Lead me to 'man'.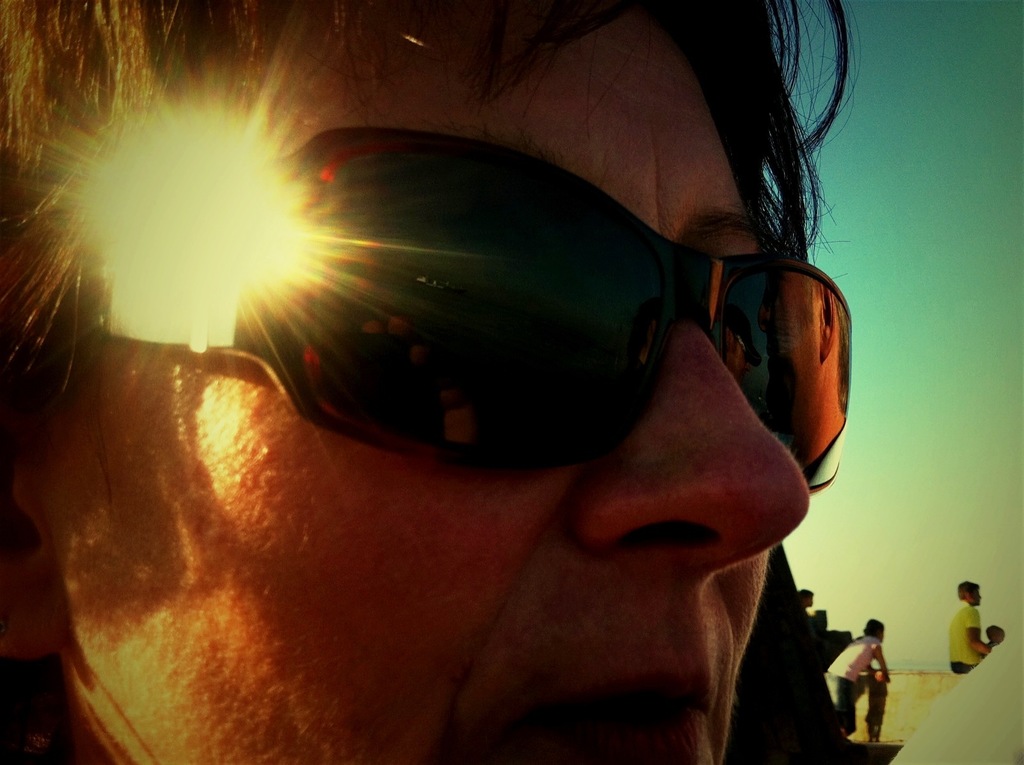
Lead to (945,579,991,675).
